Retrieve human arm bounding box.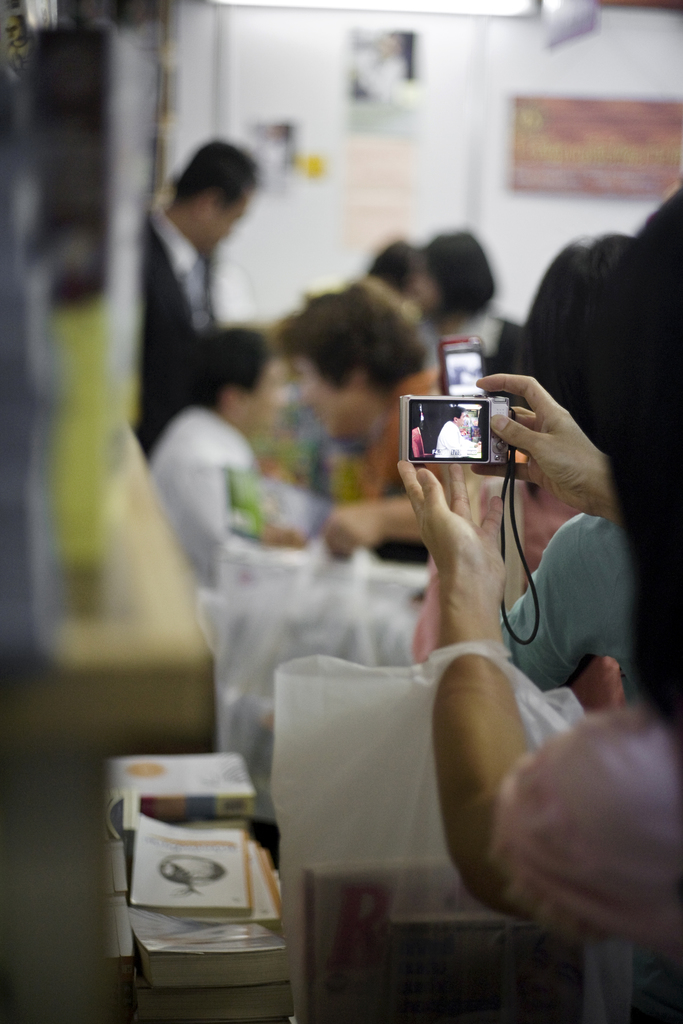
Bounding box: BBox(205, 419, 299, 589).
